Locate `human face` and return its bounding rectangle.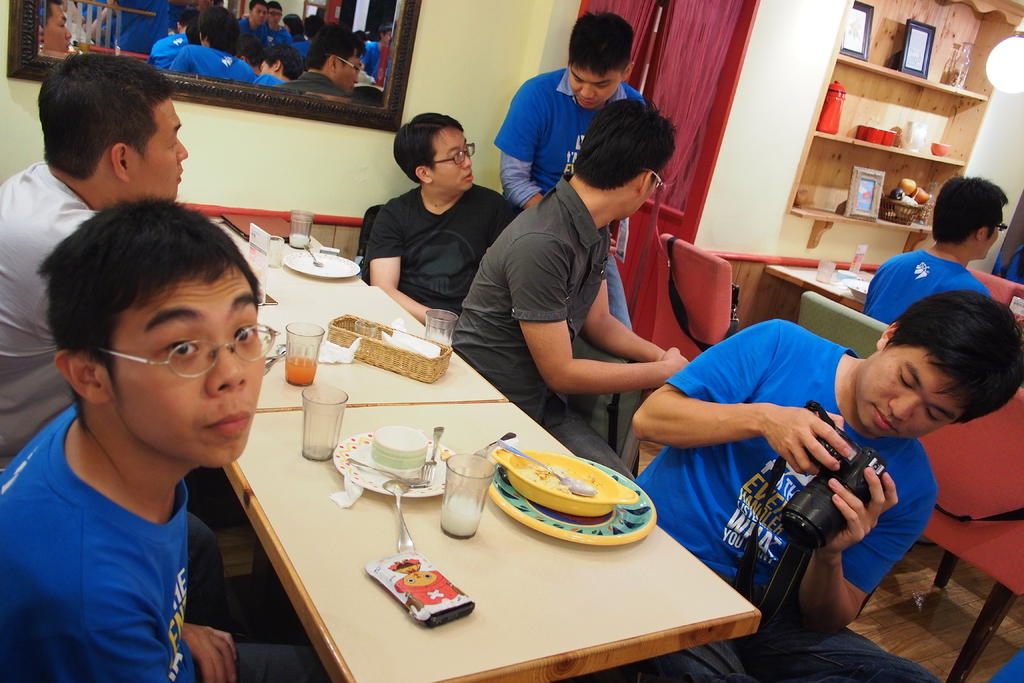
bbox=(102, 265, 262, 473).
